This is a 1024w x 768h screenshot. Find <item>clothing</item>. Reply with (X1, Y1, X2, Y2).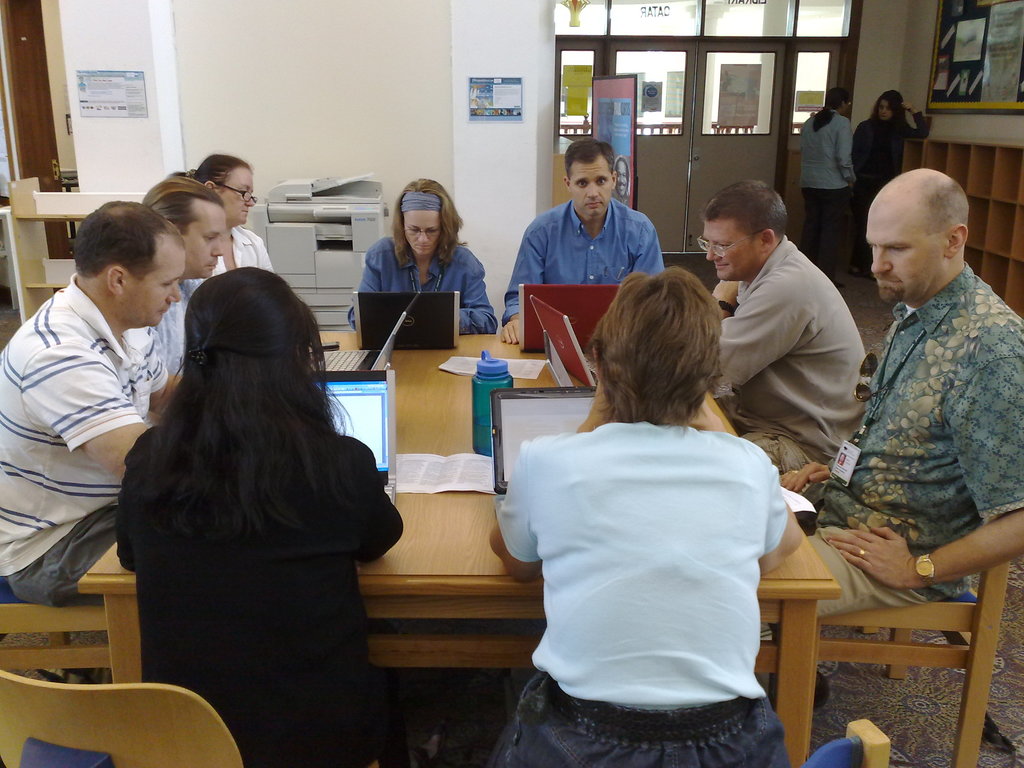
(500, 667, 788, 767).
